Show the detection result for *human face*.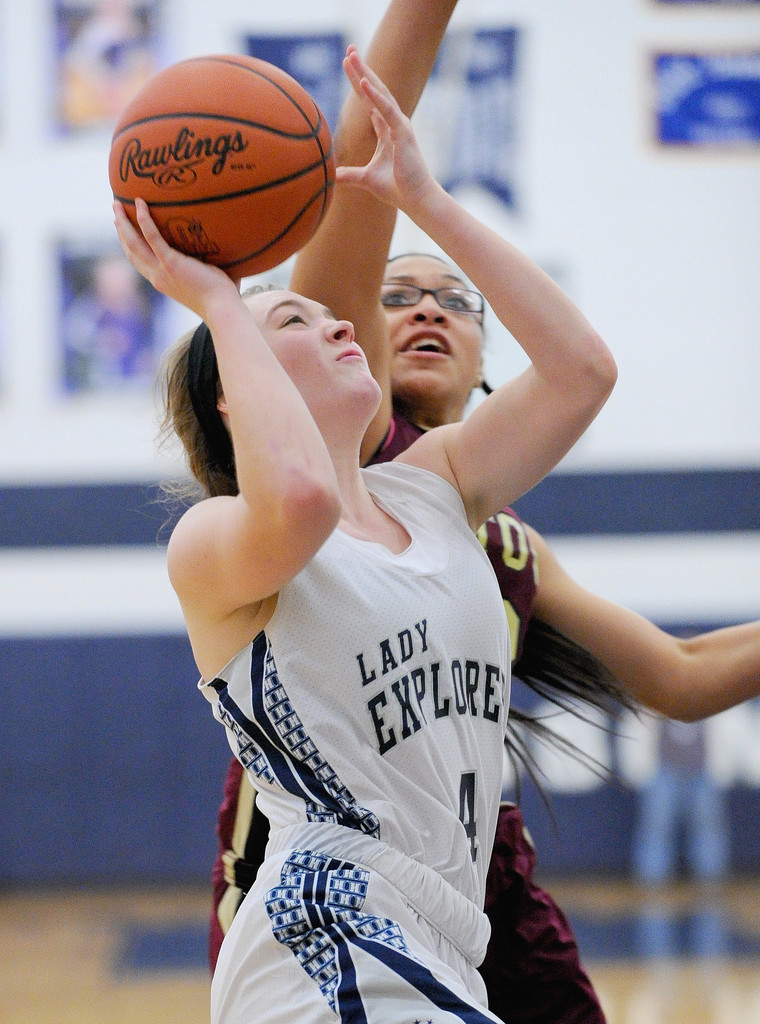
374 258 495 406.
